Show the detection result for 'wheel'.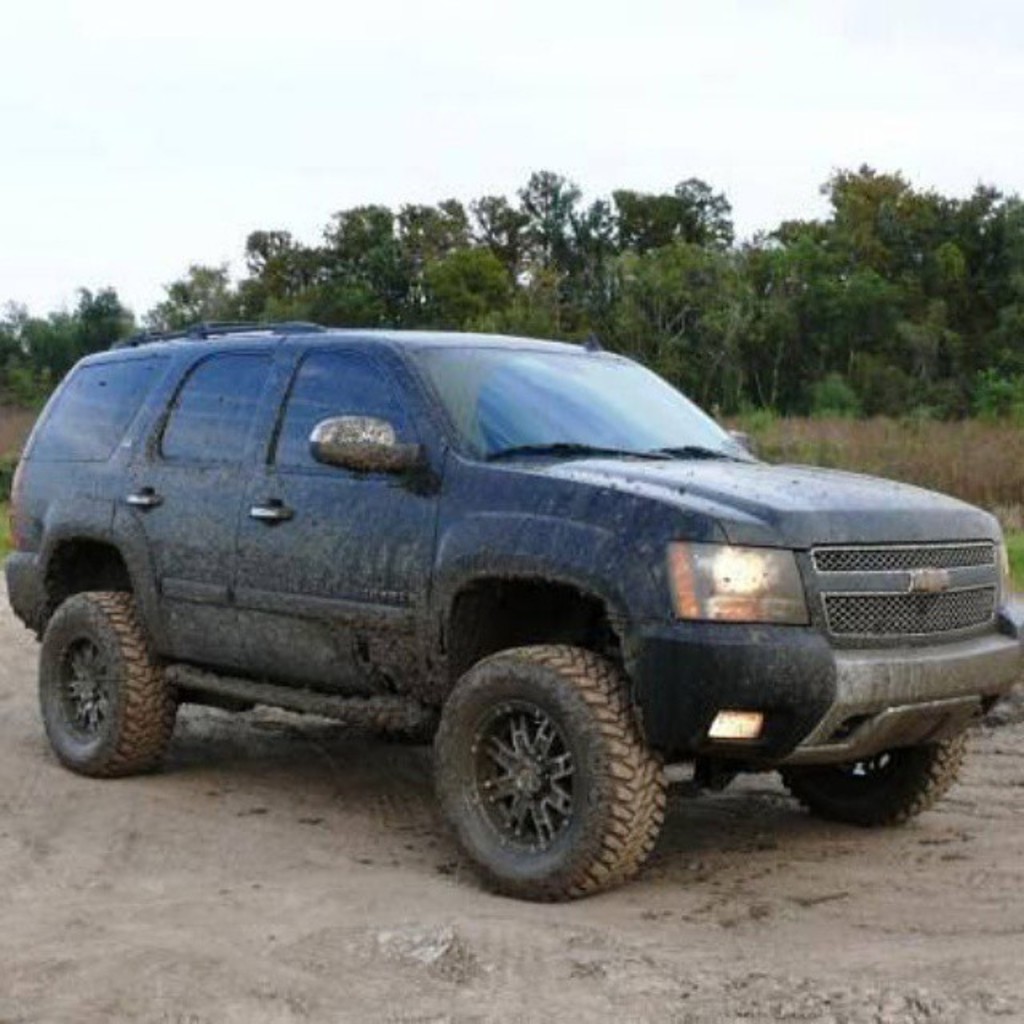
bbox(779, 728, 971, 830).
